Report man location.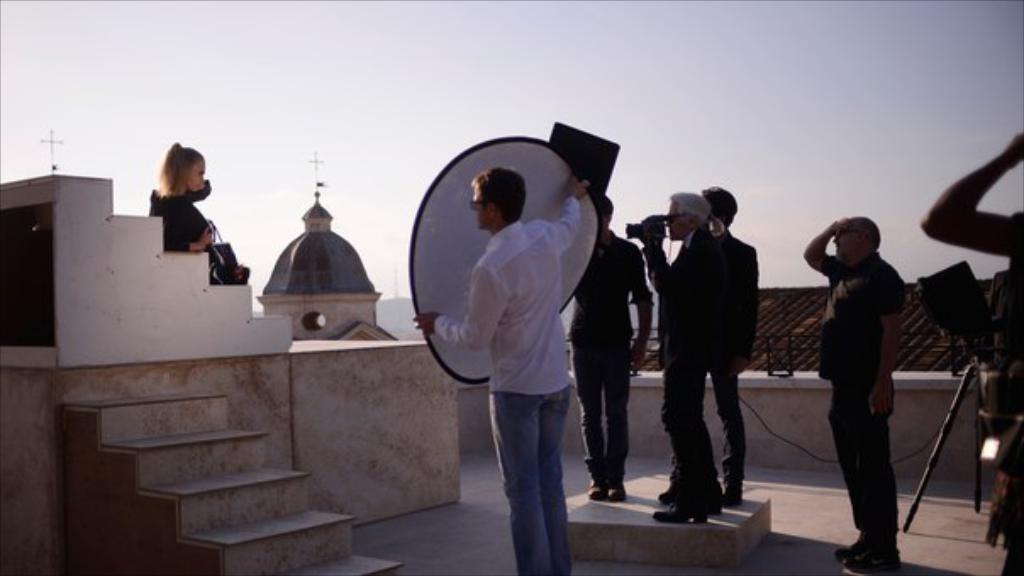
Report: {"x1": 561, "y1": 191, "x2": 656, "y2": 501}.
